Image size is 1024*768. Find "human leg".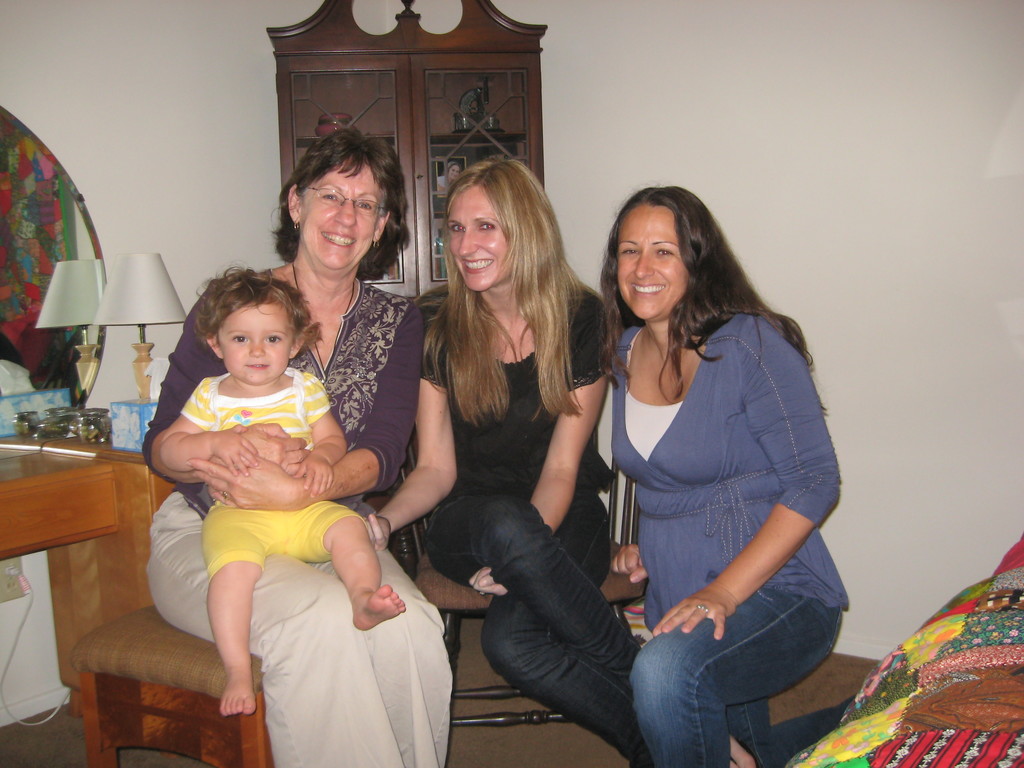
rect(275, 498, 408, 628).
